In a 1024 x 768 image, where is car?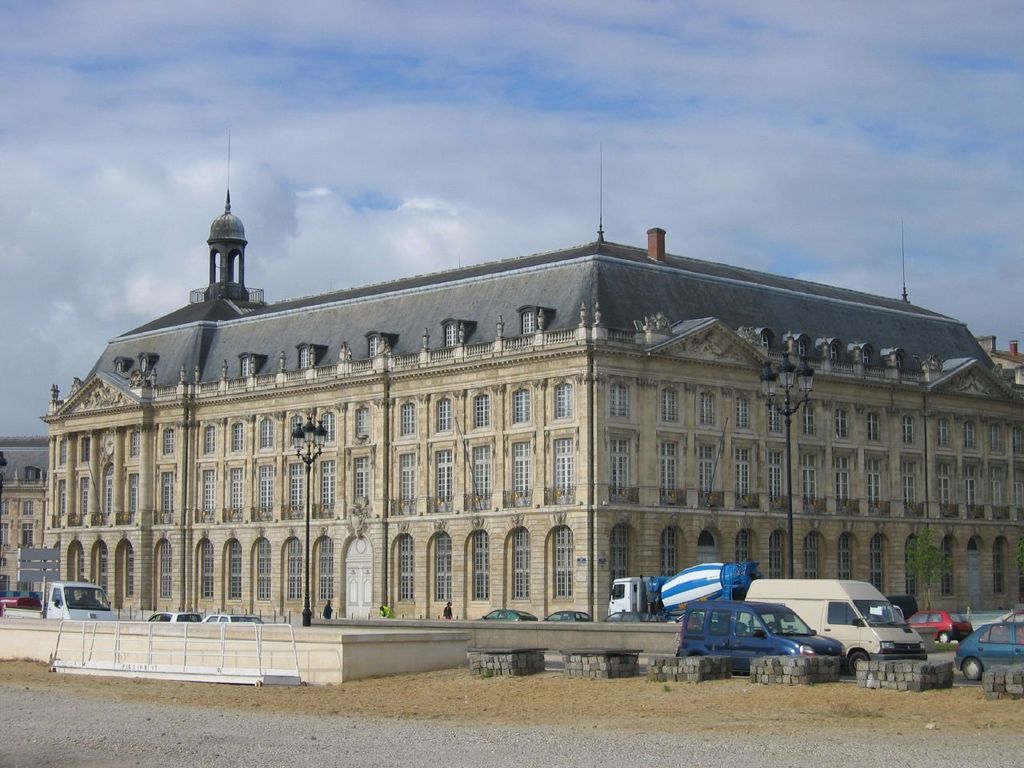
[902, 610, 971, 644].
